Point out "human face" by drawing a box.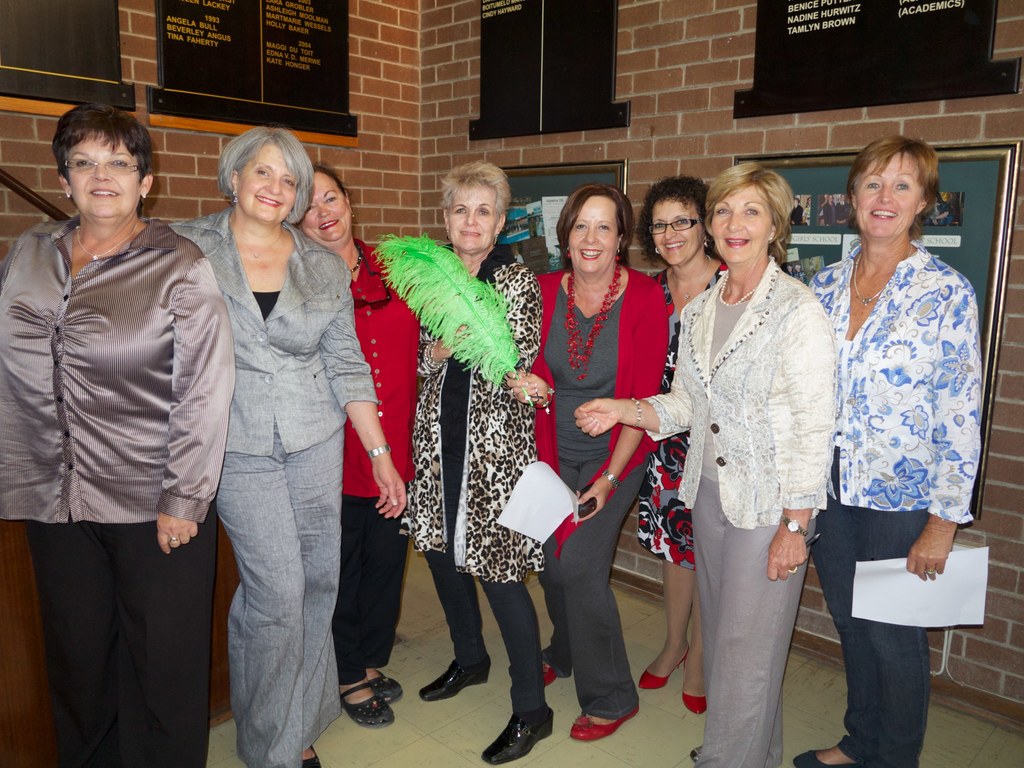
852,163,923,239.
